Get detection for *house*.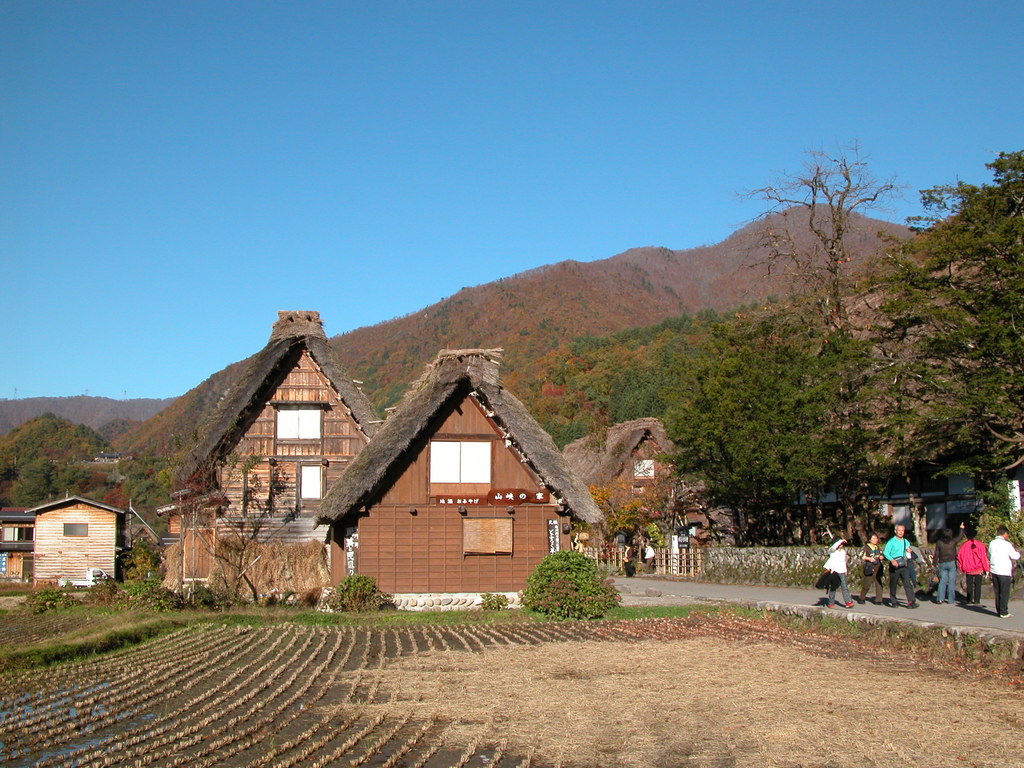
Detection: box(566, 413, 714, 573).
